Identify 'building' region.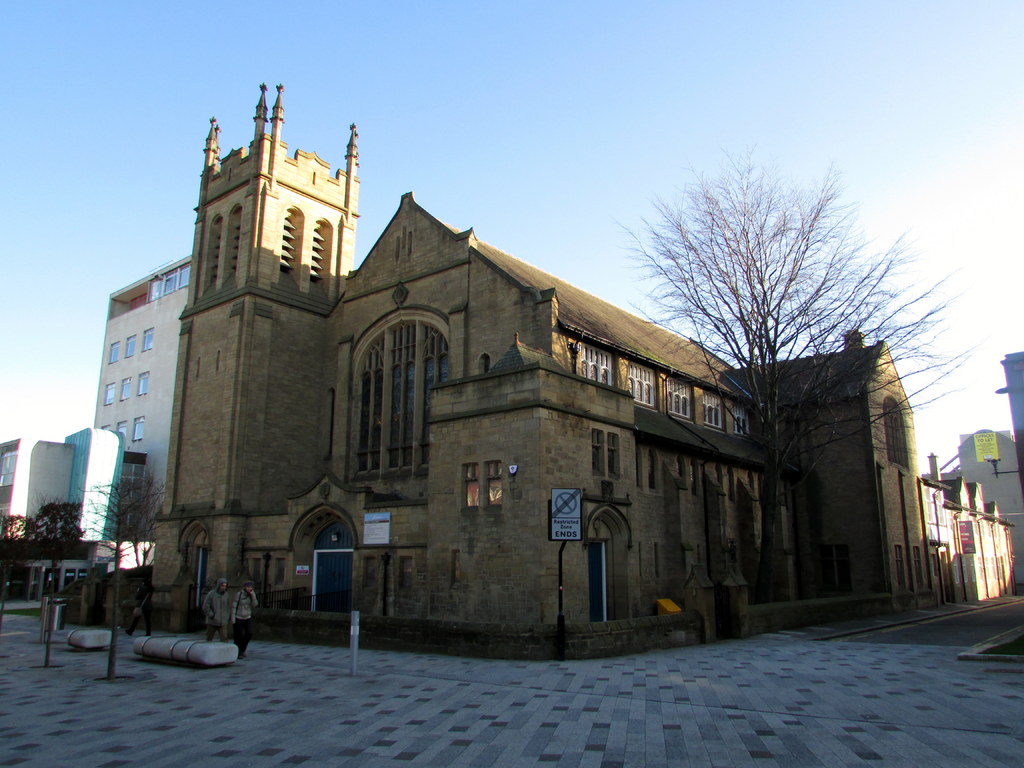
Region: select_region(0, 253, 193, 610).
